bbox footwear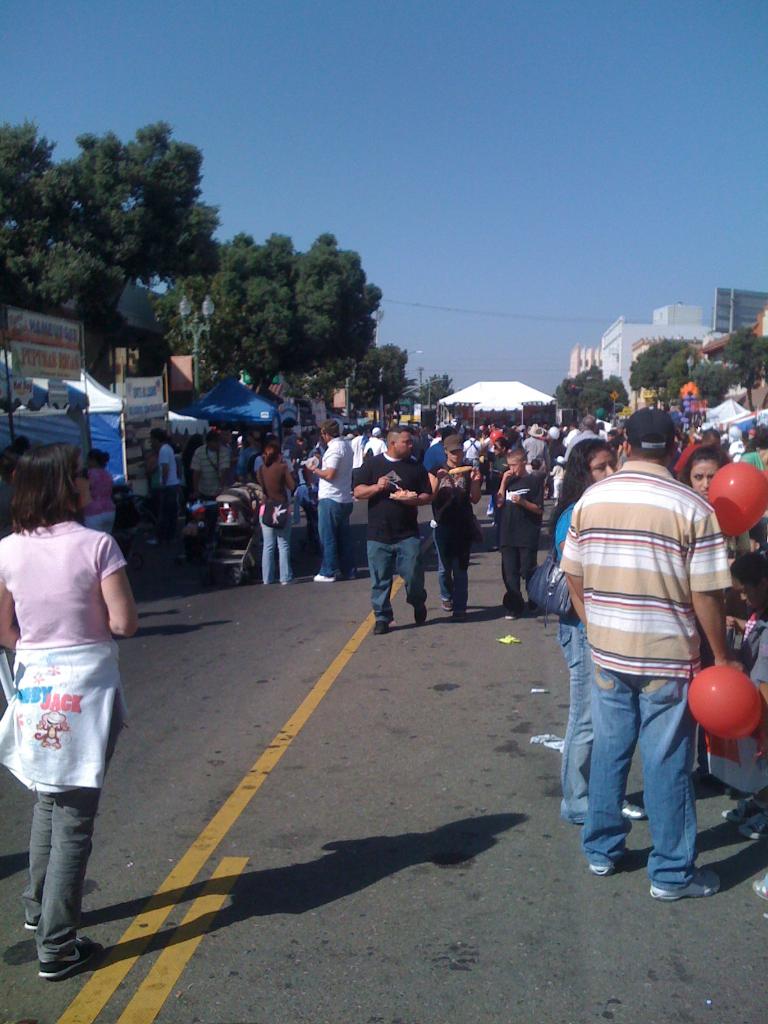
[left=620, top=801, right=653, bottom=822]
